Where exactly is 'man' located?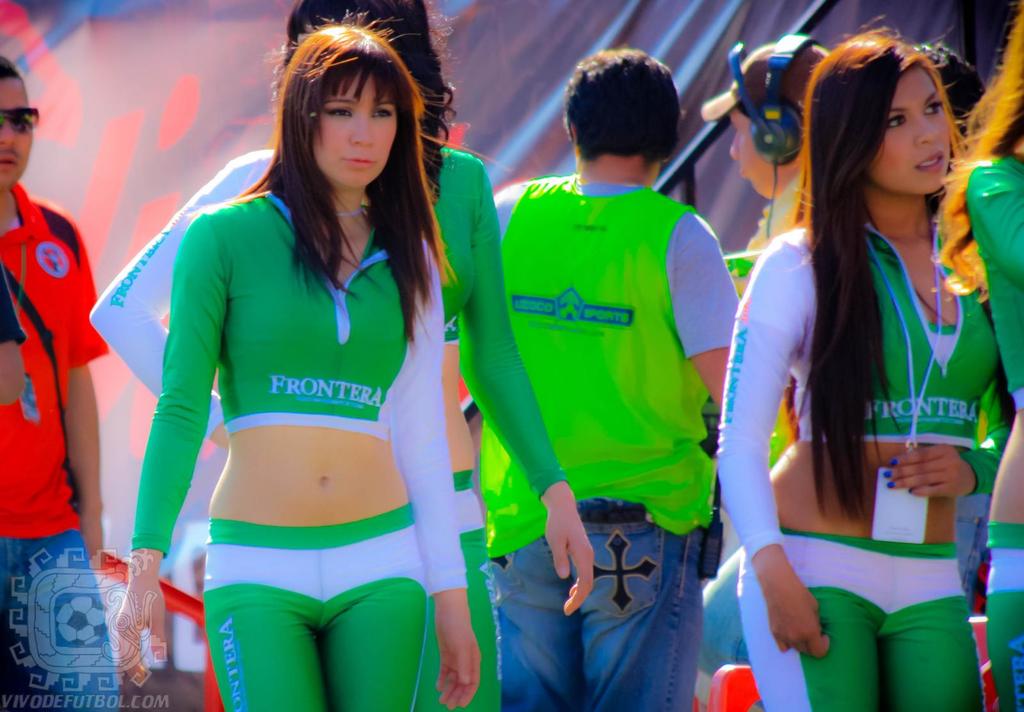
Its bounding box is box(696, 28, 829, 711).
